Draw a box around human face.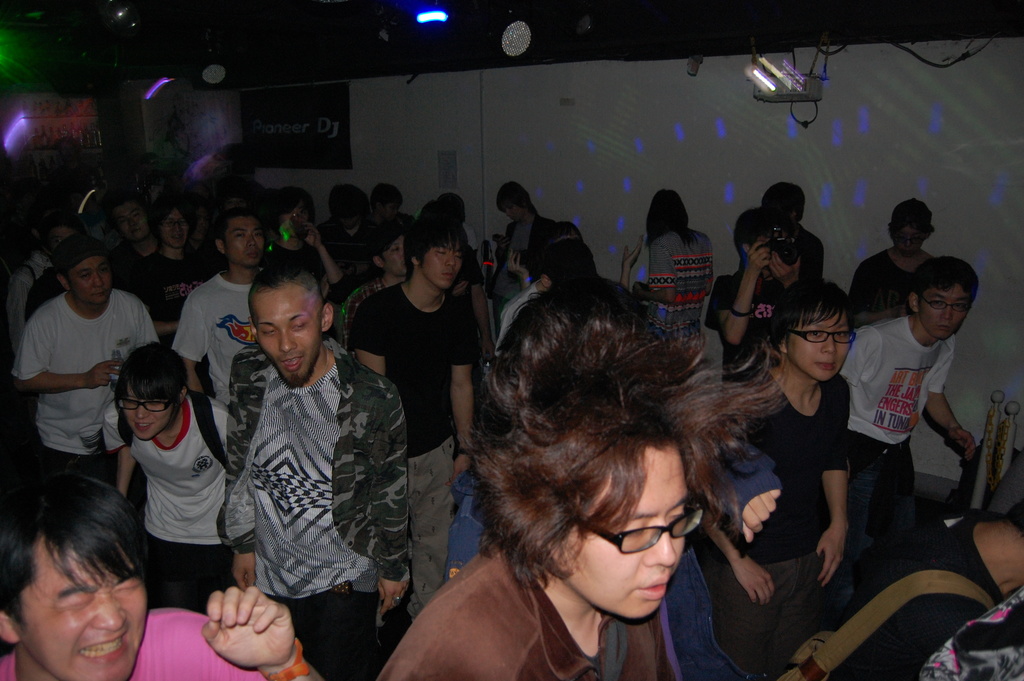
{"left": 342, "top": 214, "right": 360, "bottom": 232}.
